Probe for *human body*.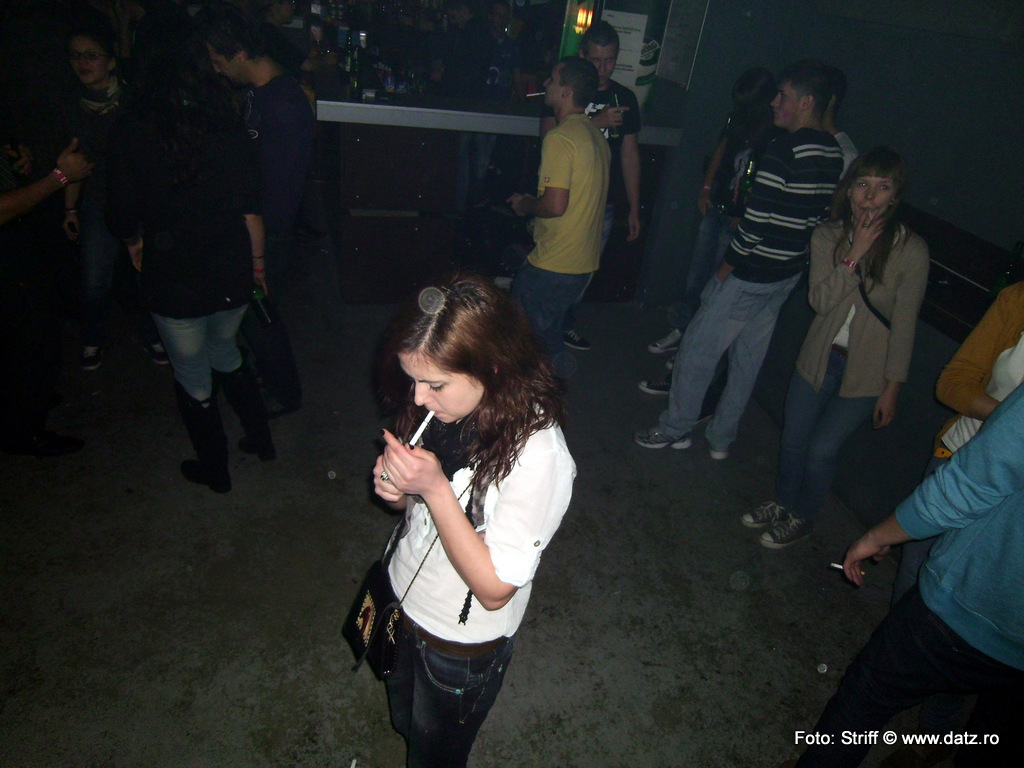
Probe result: x1=208, y1=15, x2=313, y2=315.
